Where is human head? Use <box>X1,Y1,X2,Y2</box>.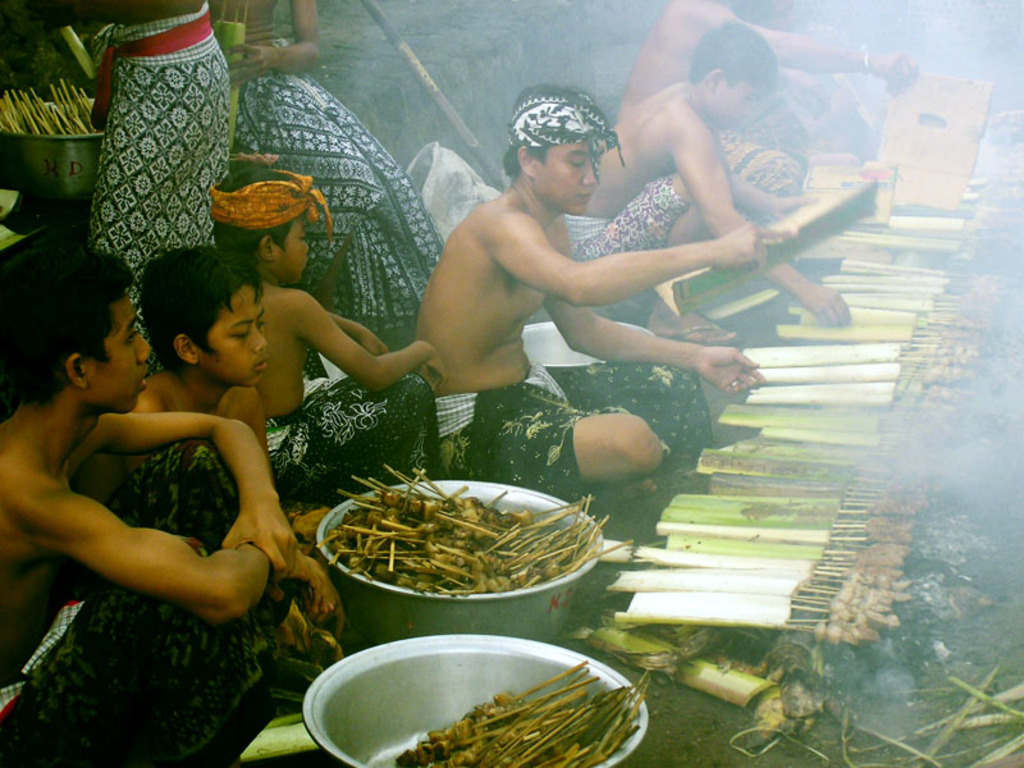
<box>214,168,316,289</box>.
